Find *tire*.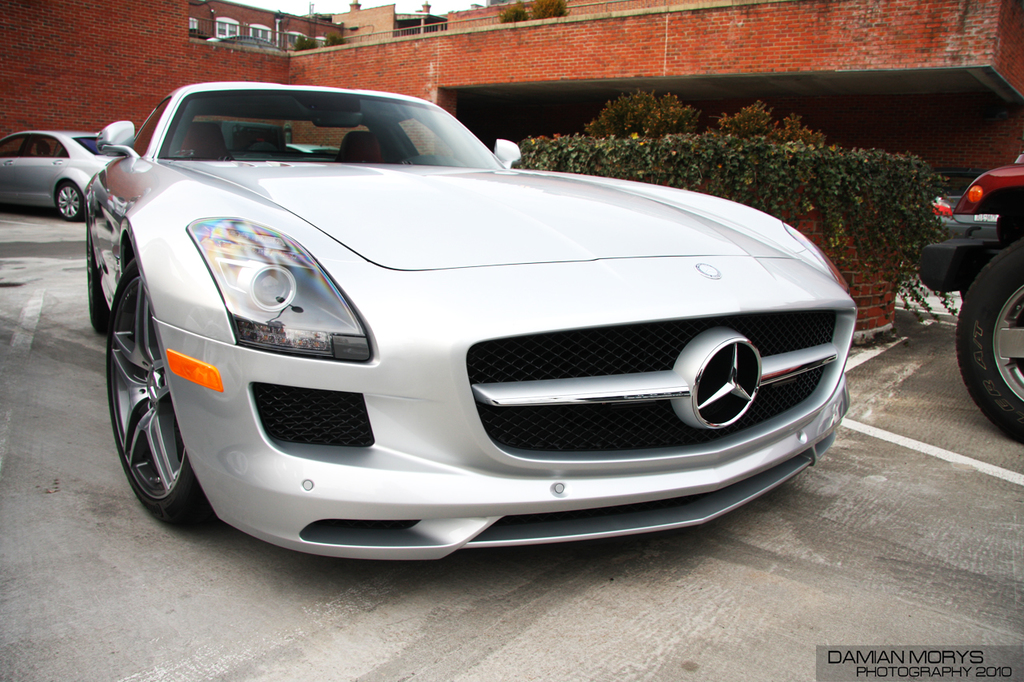
pyautogui.locateOnScreen(958, 238, 1023, 440).
